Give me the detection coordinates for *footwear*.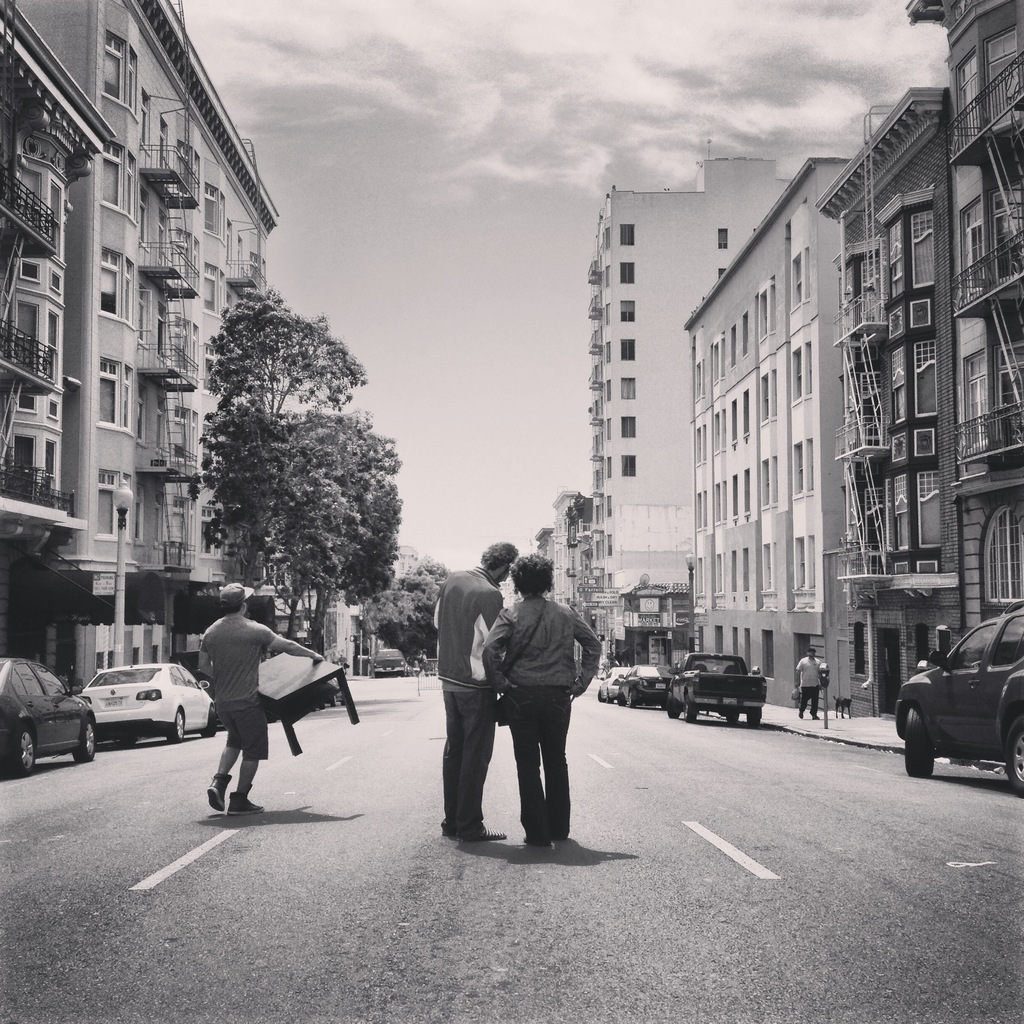
l=203, t=772, r=227, b=813.
